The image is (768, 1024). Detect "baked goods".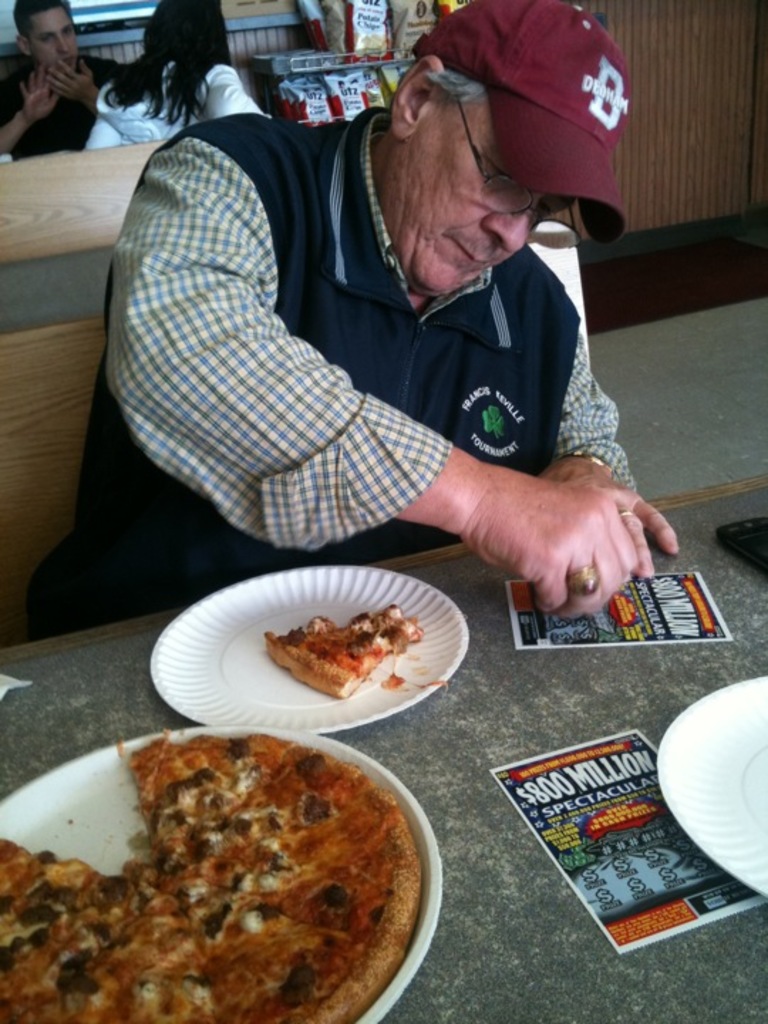
Detection: detection(0, 735, 428, 1023).
